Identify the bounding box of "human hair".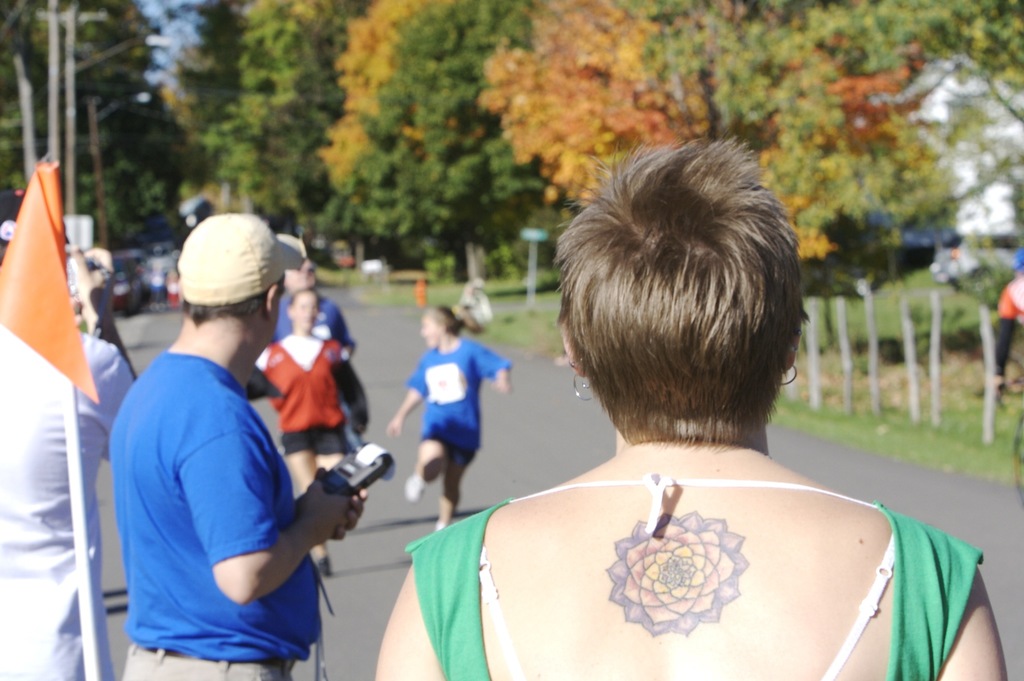
locate(570, 115, 809, 484).
